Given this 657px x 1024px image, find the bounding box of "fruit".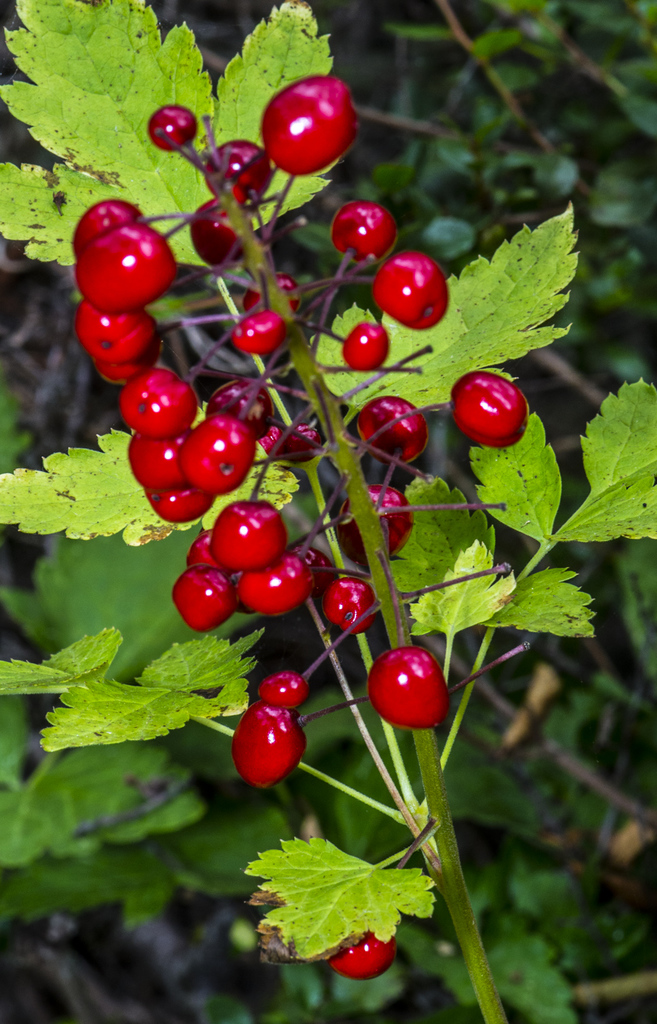
<region>374, 249, 451, 333</region>.
